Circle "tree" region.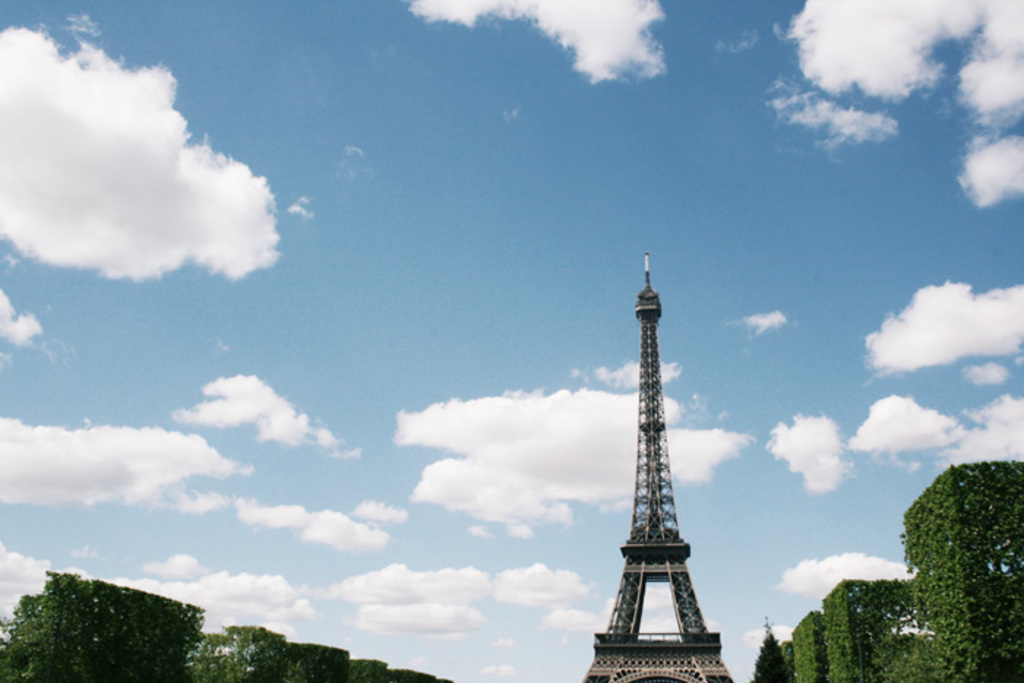
Region: crop(908, 458, 1023, 679).
